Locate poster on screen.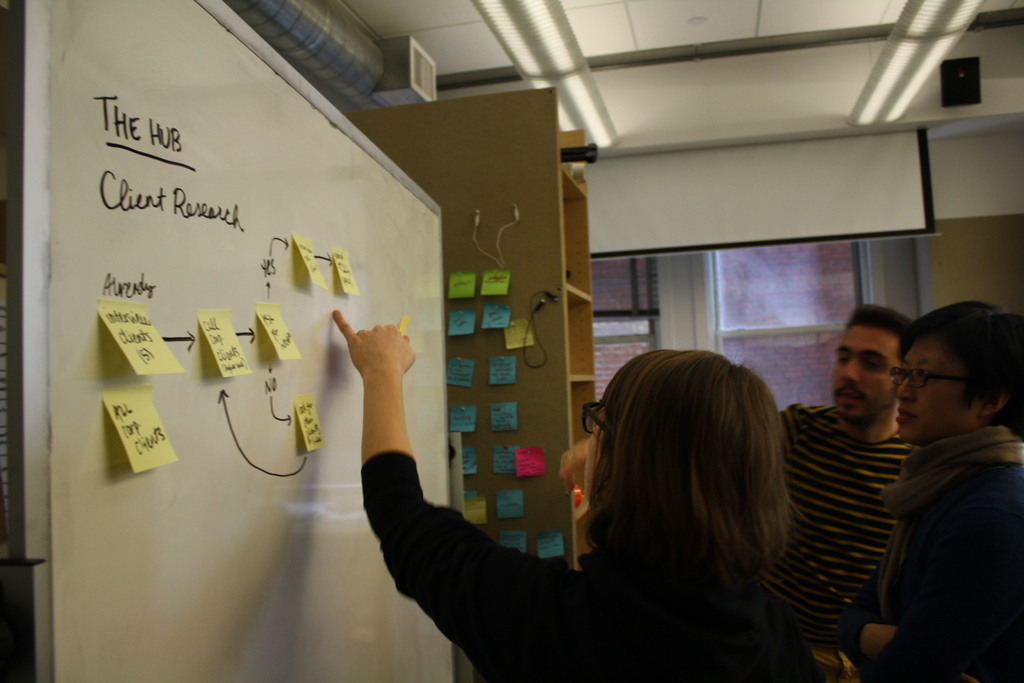
On screen at (330,245,366,295).
